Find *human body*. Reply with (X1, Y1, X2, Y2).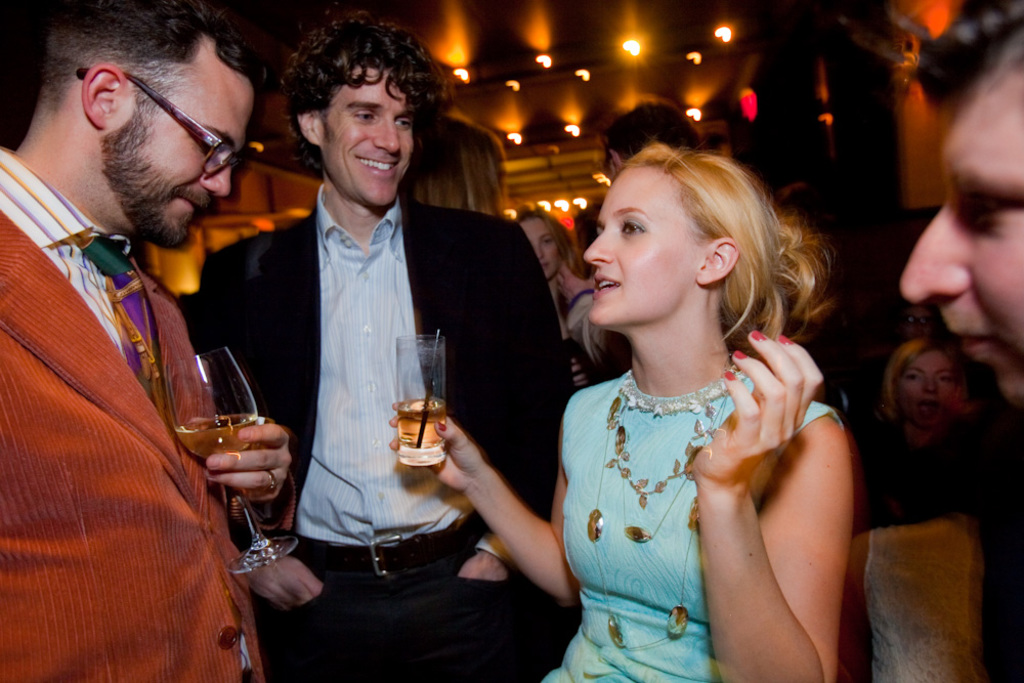
(187, 0, 574, 682).
